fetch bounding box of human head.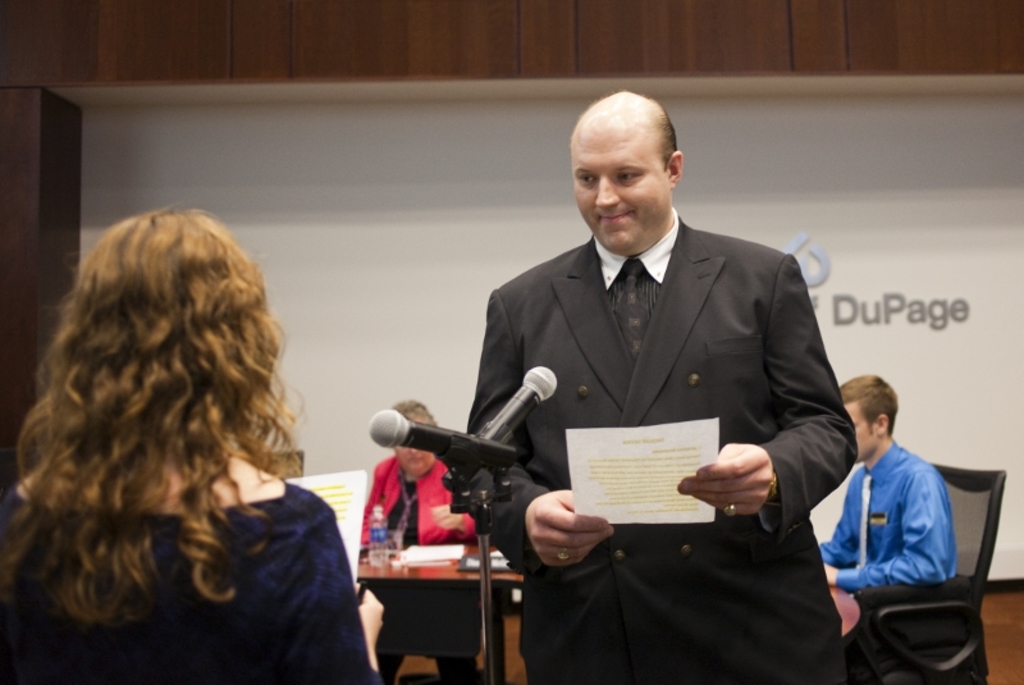
Bbox: [x1=392, y1=402, x2=436, y2=472].
